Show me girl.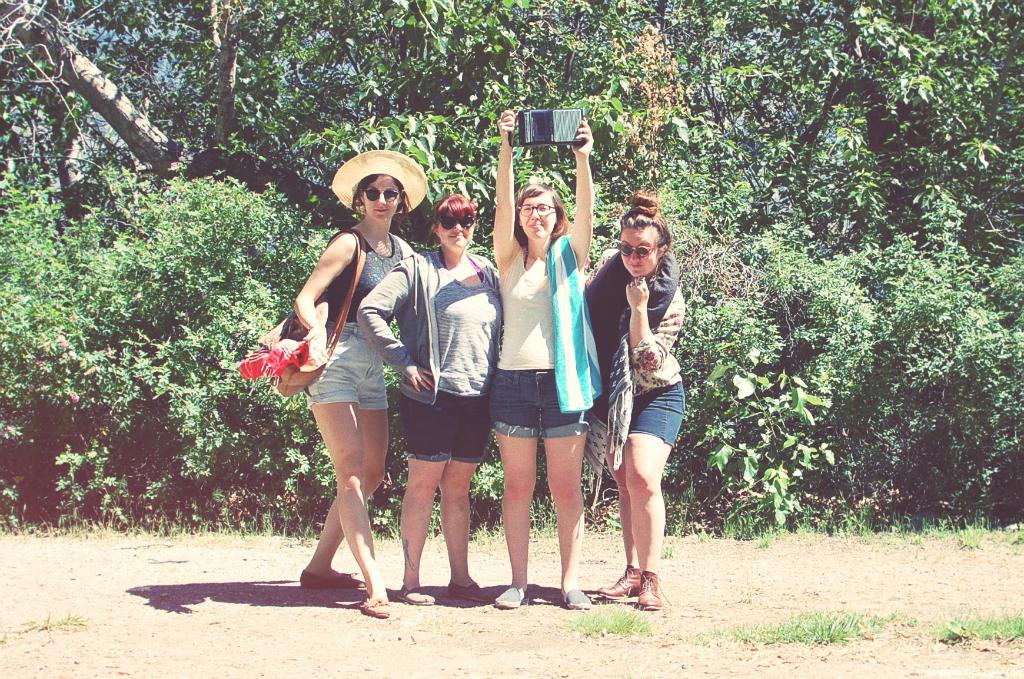
girl is here: x1=300, y1=153, x2=419, y2=619.
